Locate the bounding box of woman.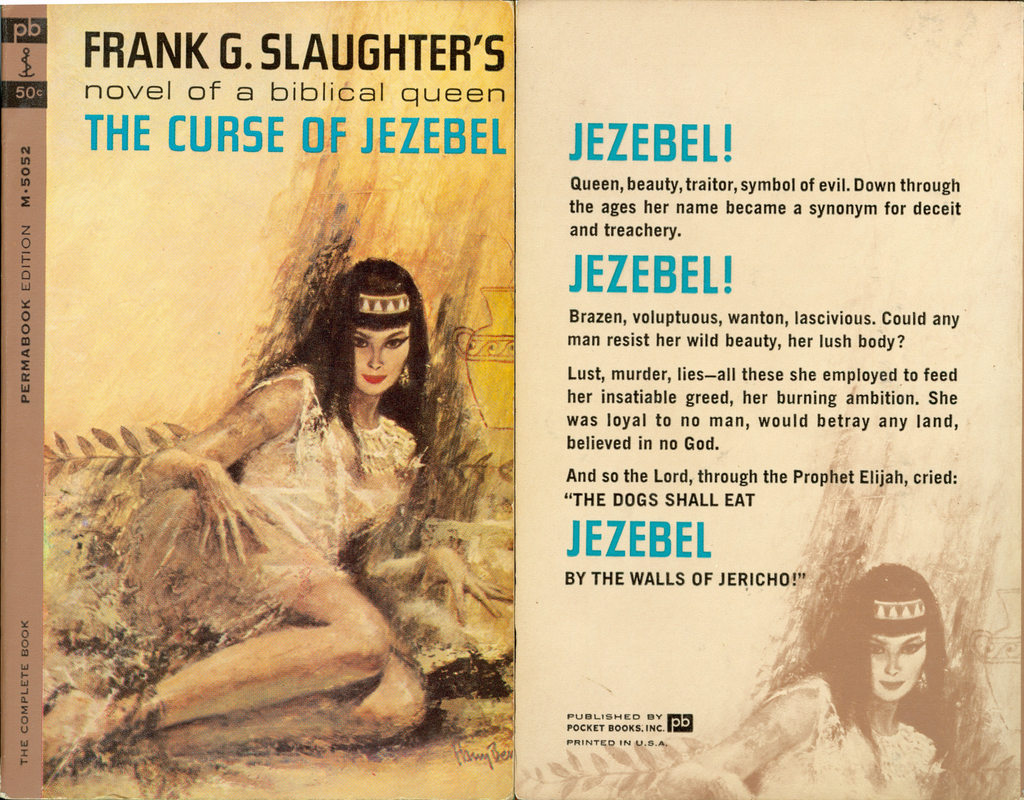
Bounding box: Rect(660, 561, 952, 799).
